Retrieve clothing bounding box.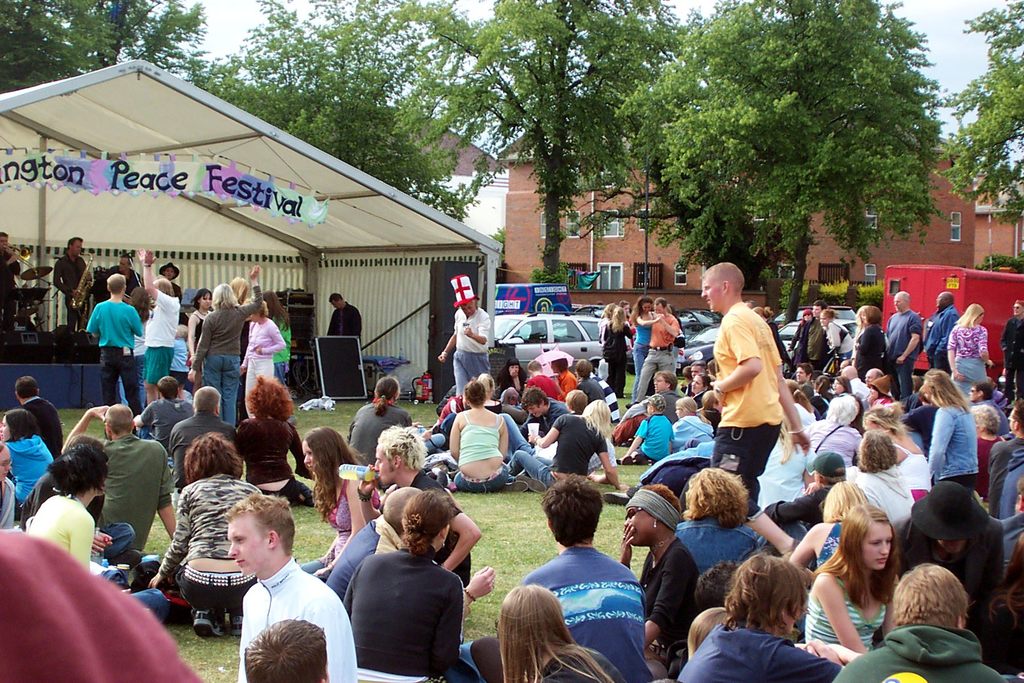
Bounding box: {"x1": 988, "y1": 434, "x2": 1023, "y2": 518}.
